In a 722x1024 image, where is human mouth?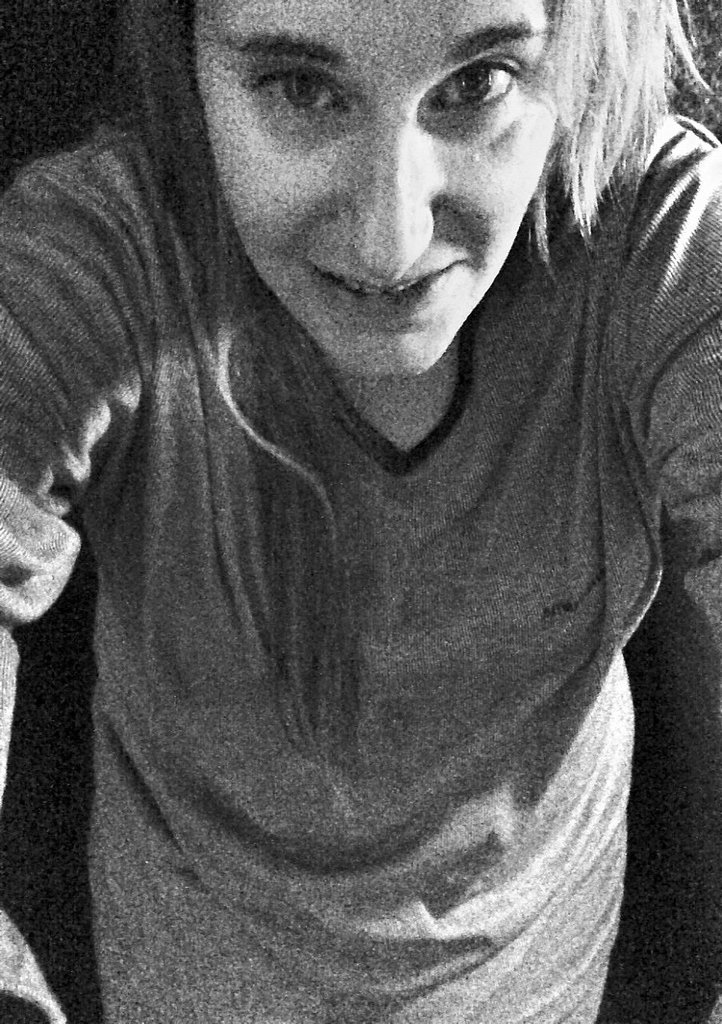
(left=314, top=258, right=459, bottom=316).
